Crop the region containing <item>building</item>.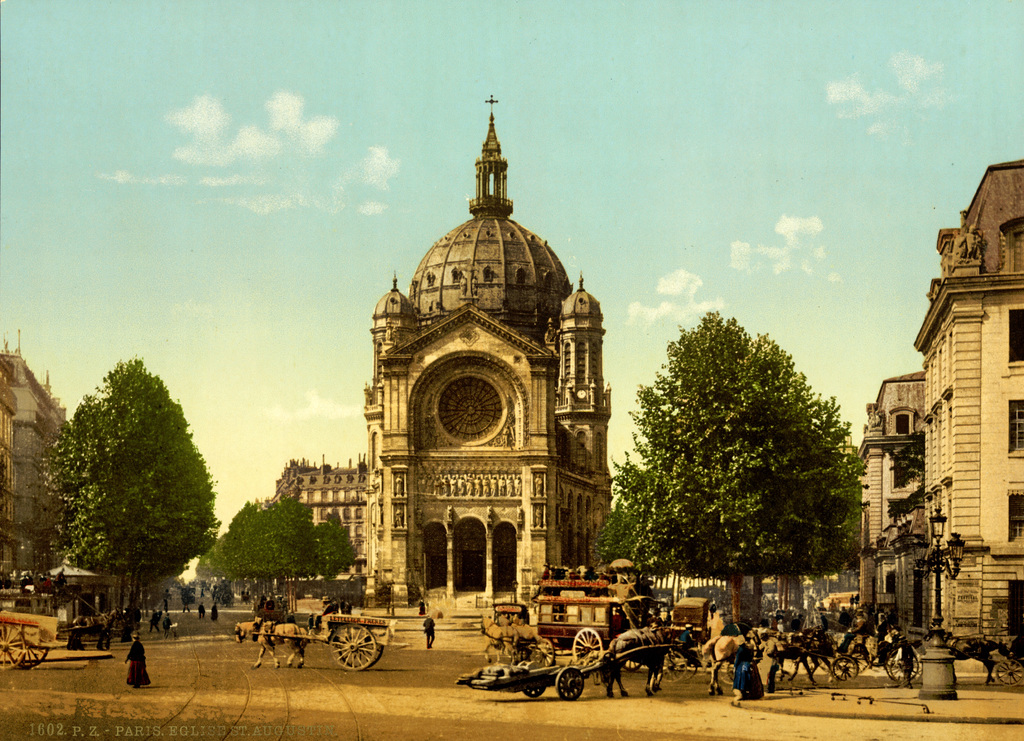
Crop region: <bbox>855, 157, 1023, 673</bbox>.
